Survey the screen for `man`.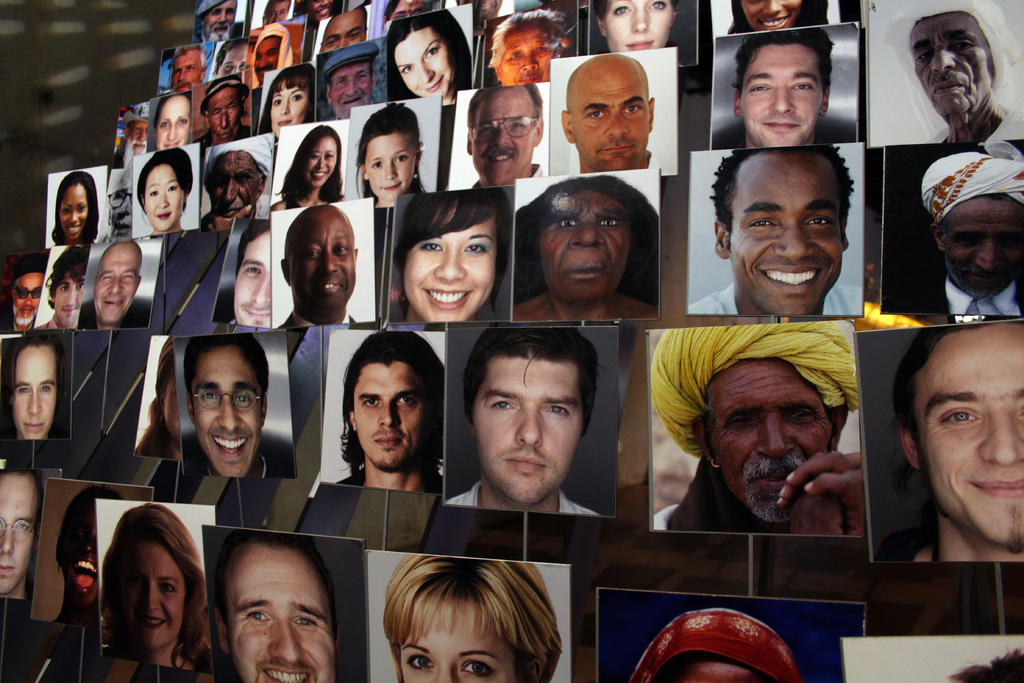
Survey found: pyautogui.locateOnScreen(466, 83, 546, 183).
